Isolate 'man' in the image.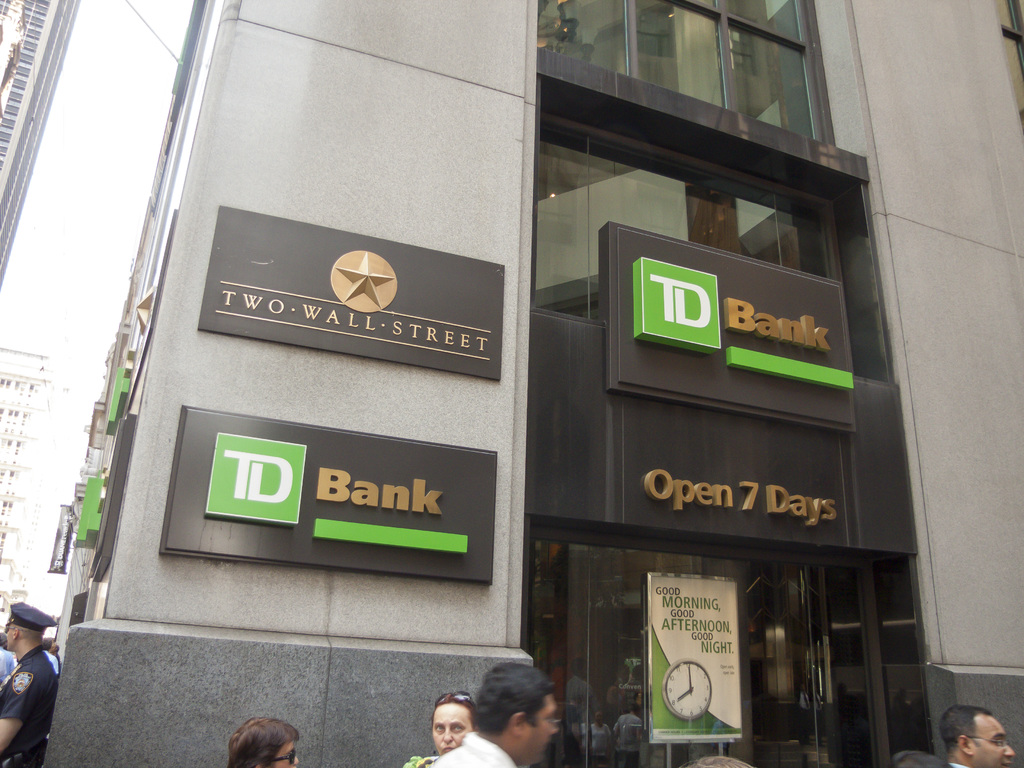
Isolated region: box(412, 655, 559, 767).
